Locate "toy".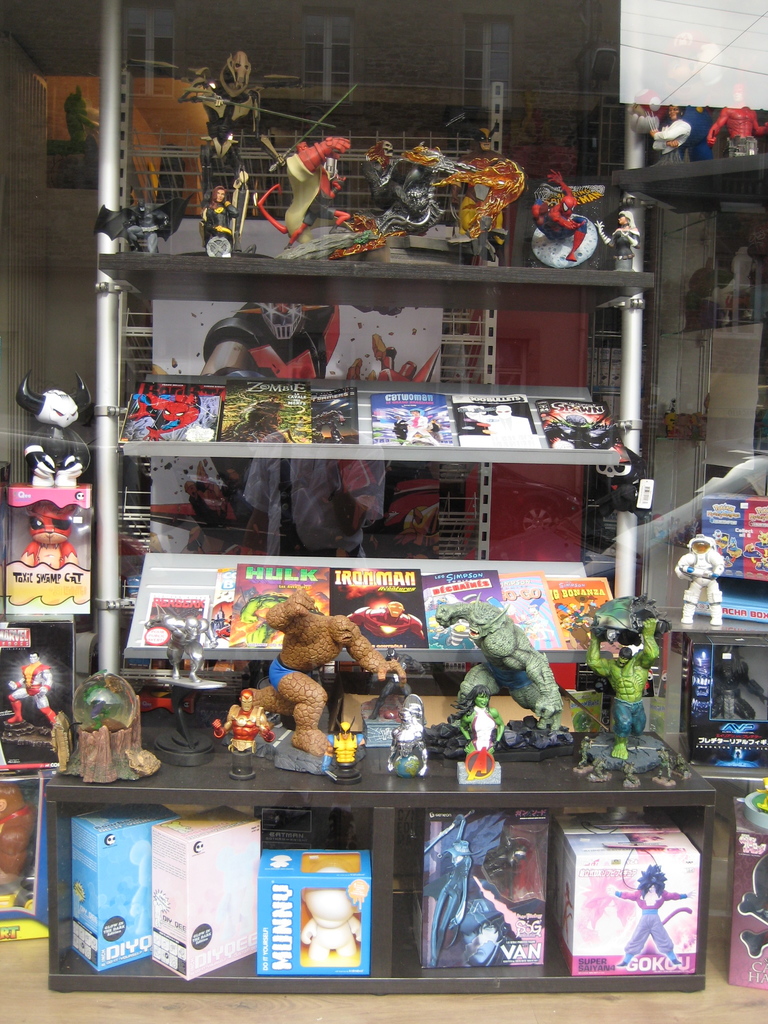
Bounding box: x1=202 y1=192 x2=237 y2=257.
